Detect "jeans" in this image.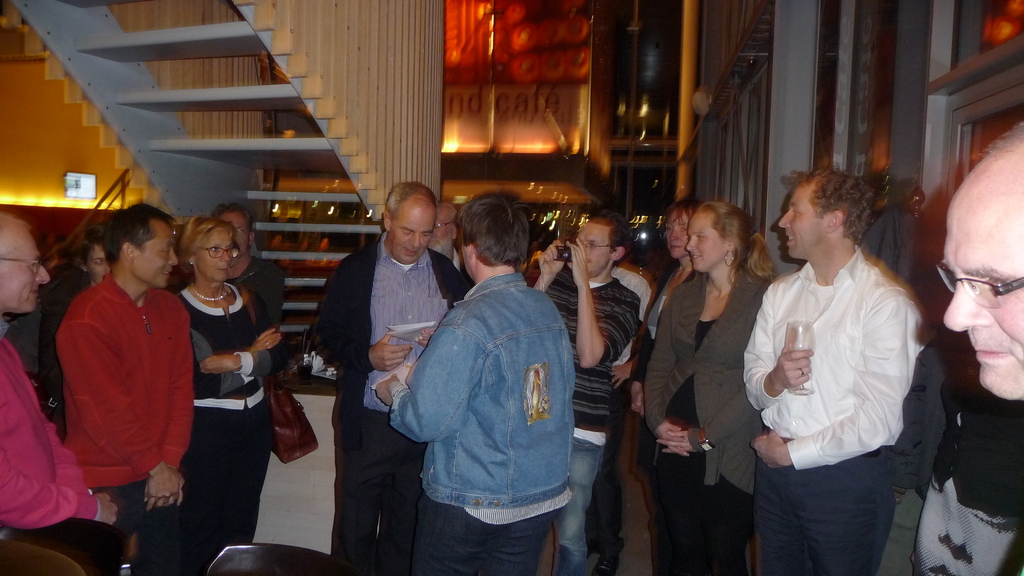
Detection: Rect(184, 443, 292, 569).
